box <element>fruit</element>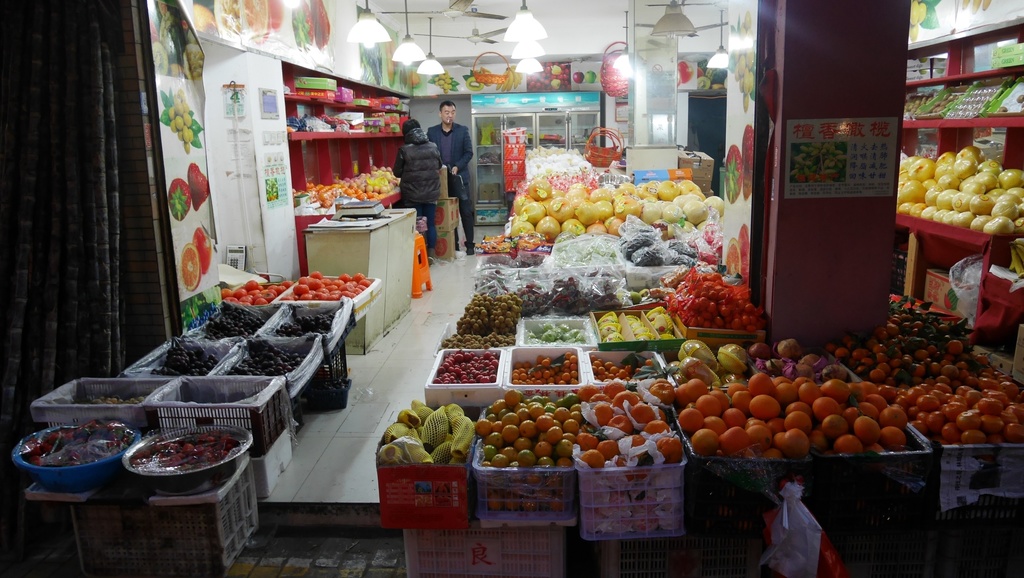
(291,0,316,53)
